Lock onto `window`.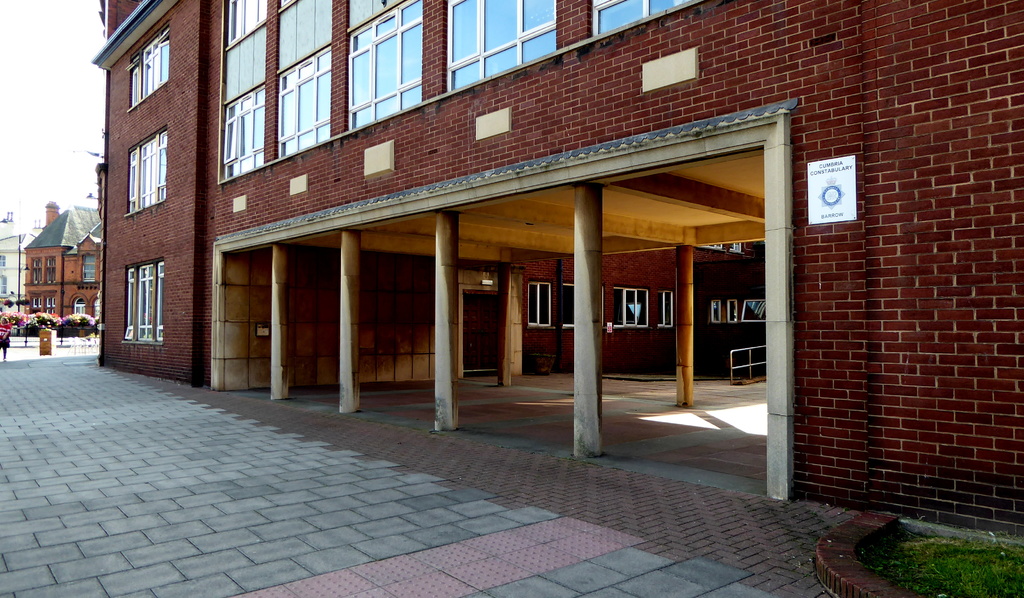
Locked: detection(741, 301, 767, 321).
